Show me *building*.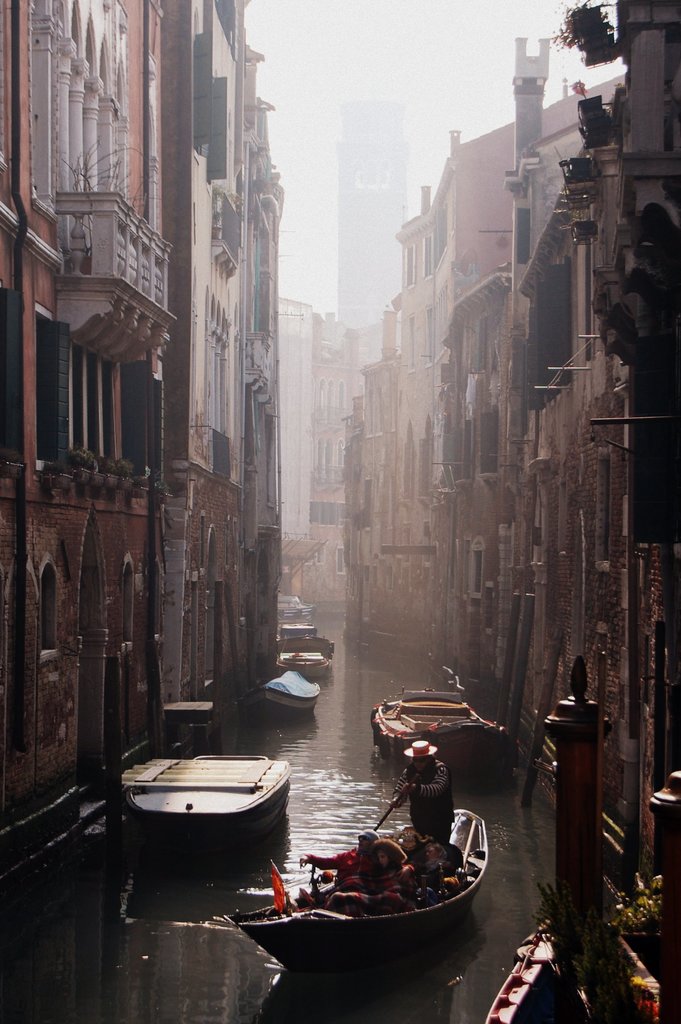
*building* is here: bbox(186, 0, 288, 710).
